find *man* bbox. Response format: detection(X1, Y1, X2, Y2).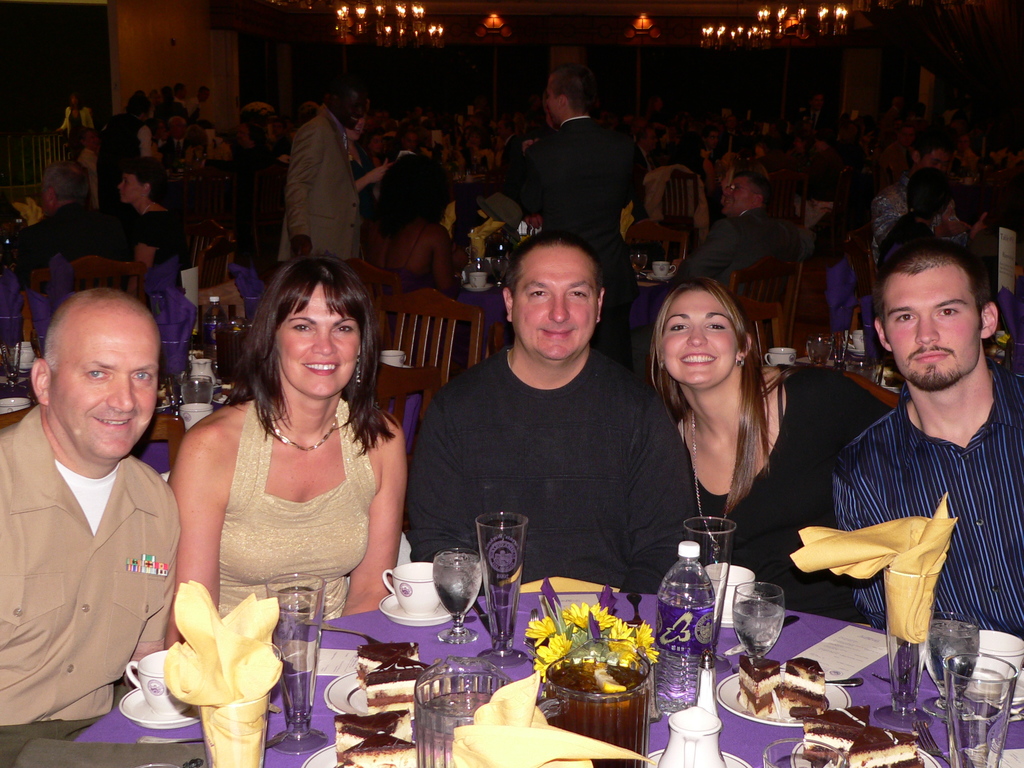
detection(176, 83, 185, 104).
